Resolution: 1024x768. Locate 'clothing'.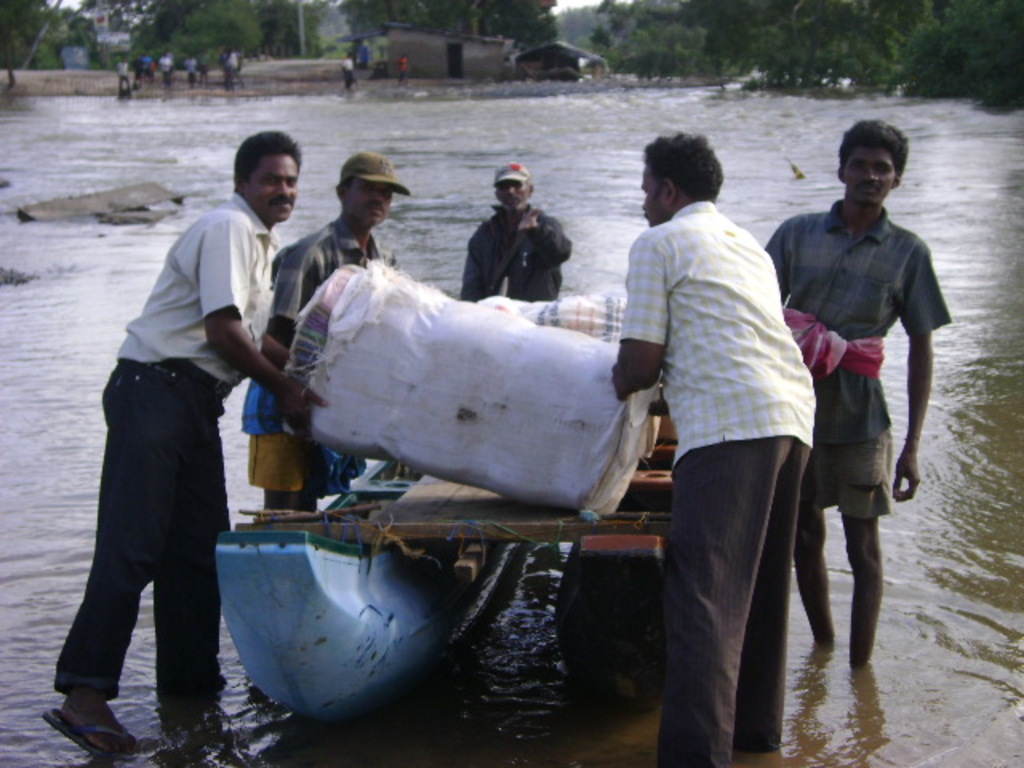
select_region(144, 59, 152, 75).
